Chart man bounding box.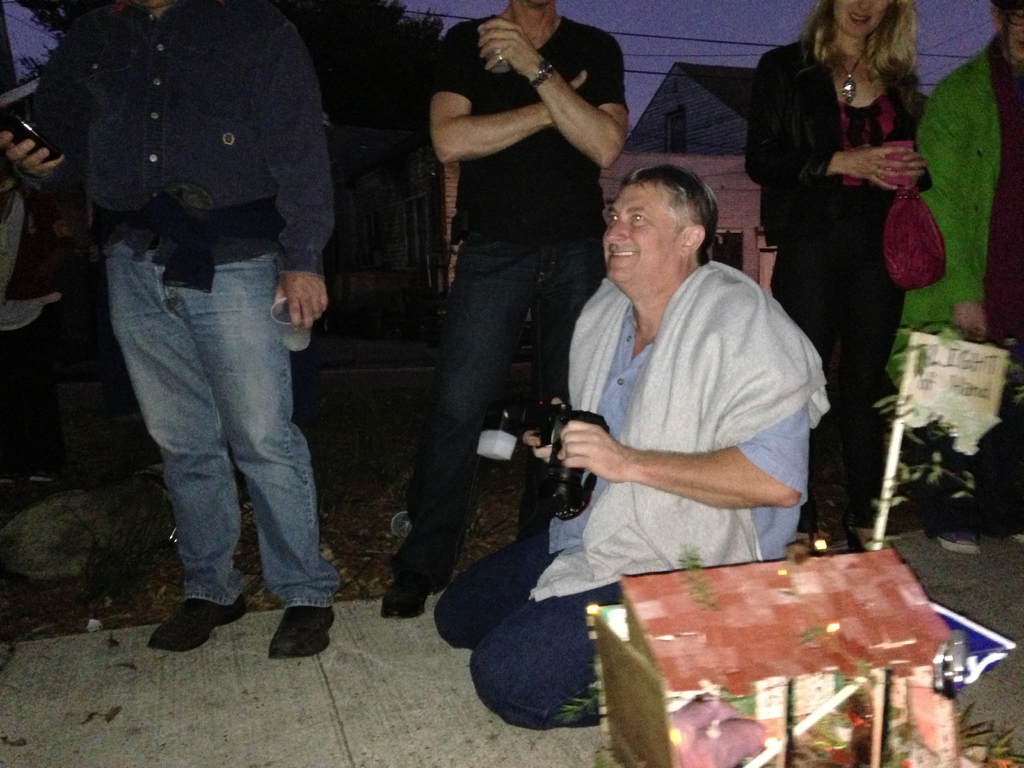
Charted: locate(433, 165, 829, 729).
